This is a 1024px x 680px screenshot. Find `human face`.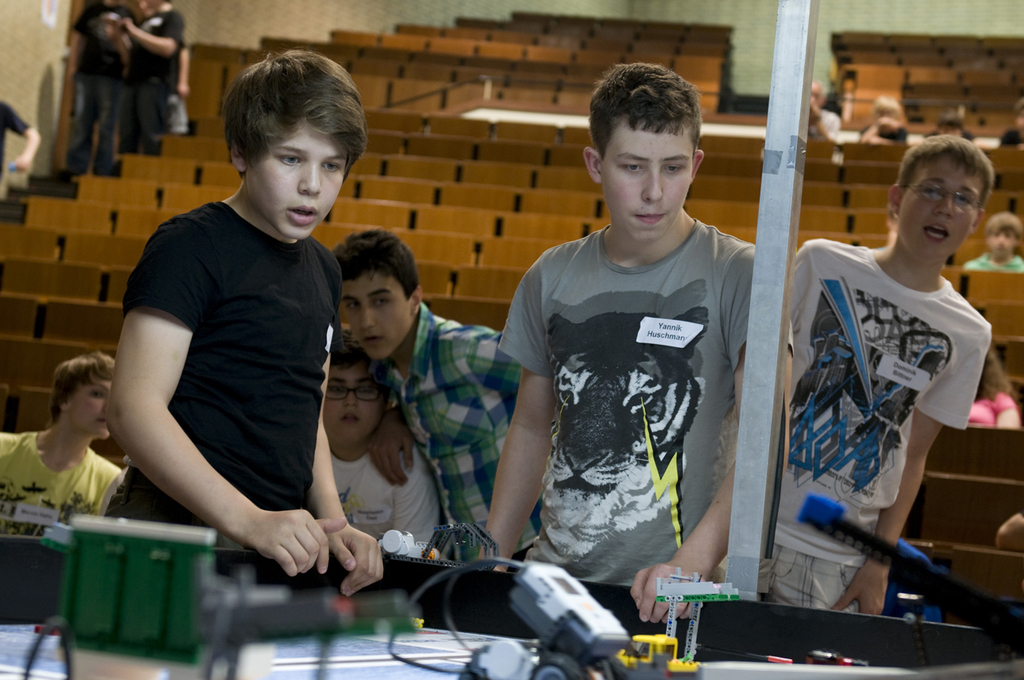
Bounding box: <box>894,150,983,261</box>.
